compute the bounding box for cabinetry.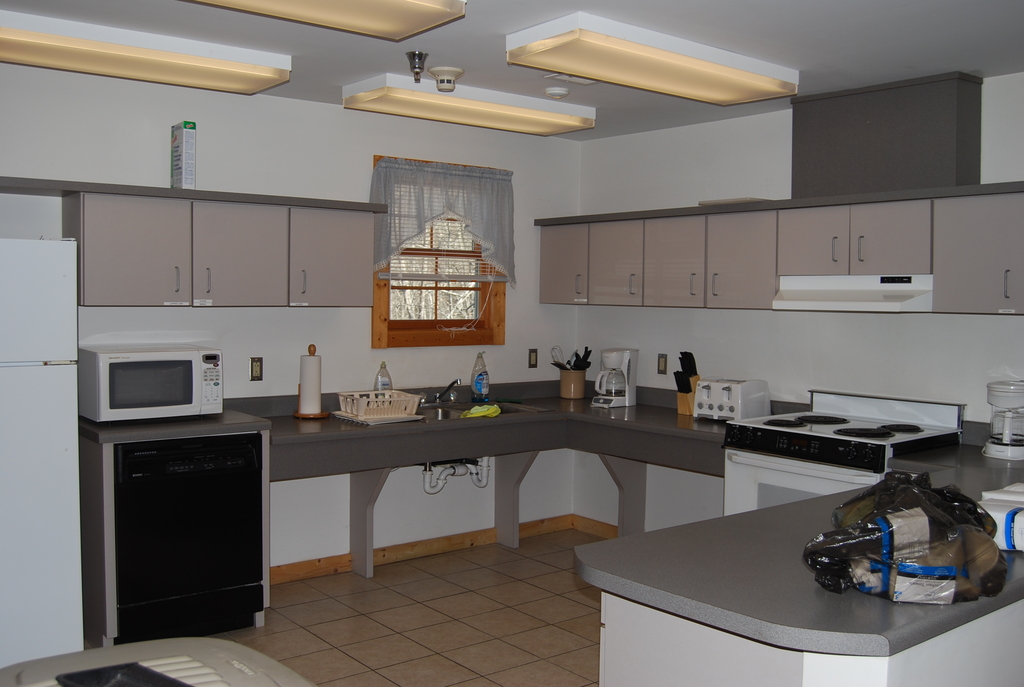
l=190, t=201, r=289, b=317.
